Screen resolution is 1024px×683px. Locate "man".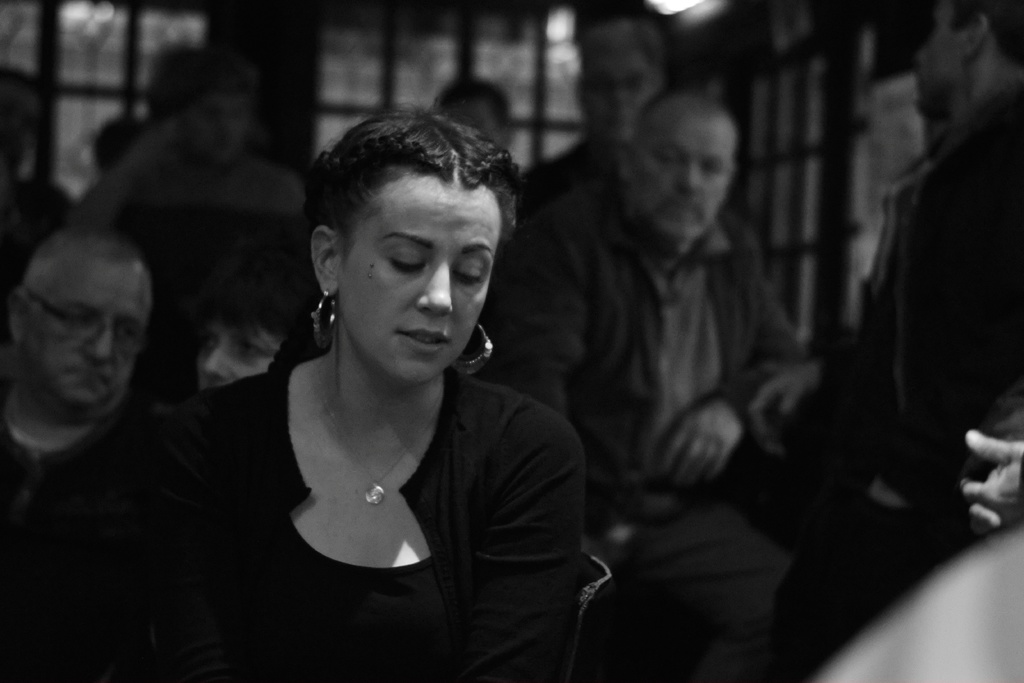
(left=513, top=14, right=676, bottom=418).
